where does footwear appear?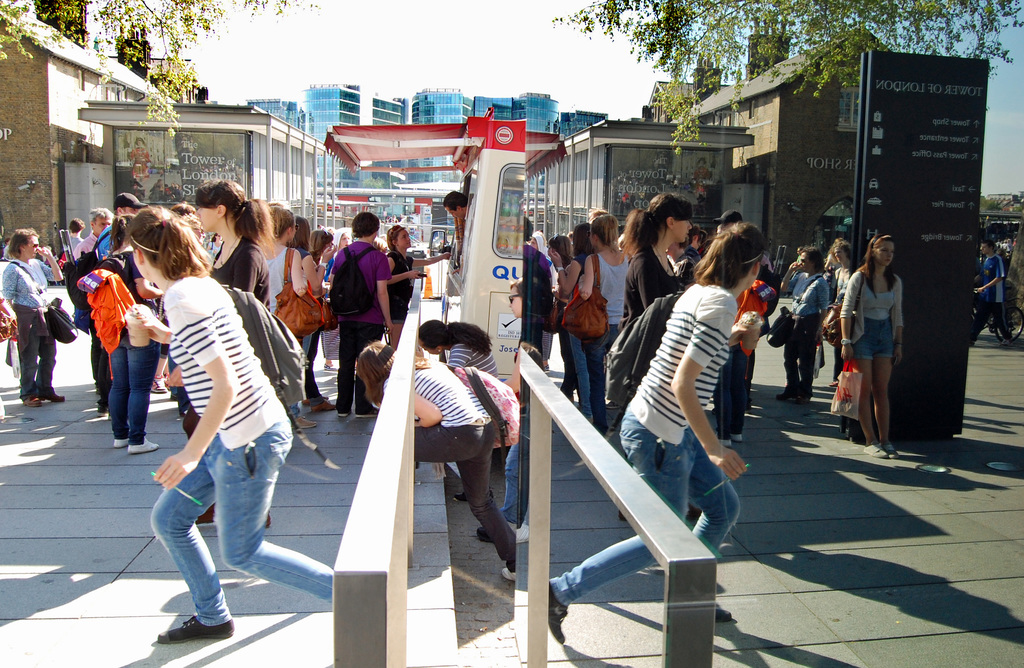
Appears at select_region(292, 417, 319, 433).
